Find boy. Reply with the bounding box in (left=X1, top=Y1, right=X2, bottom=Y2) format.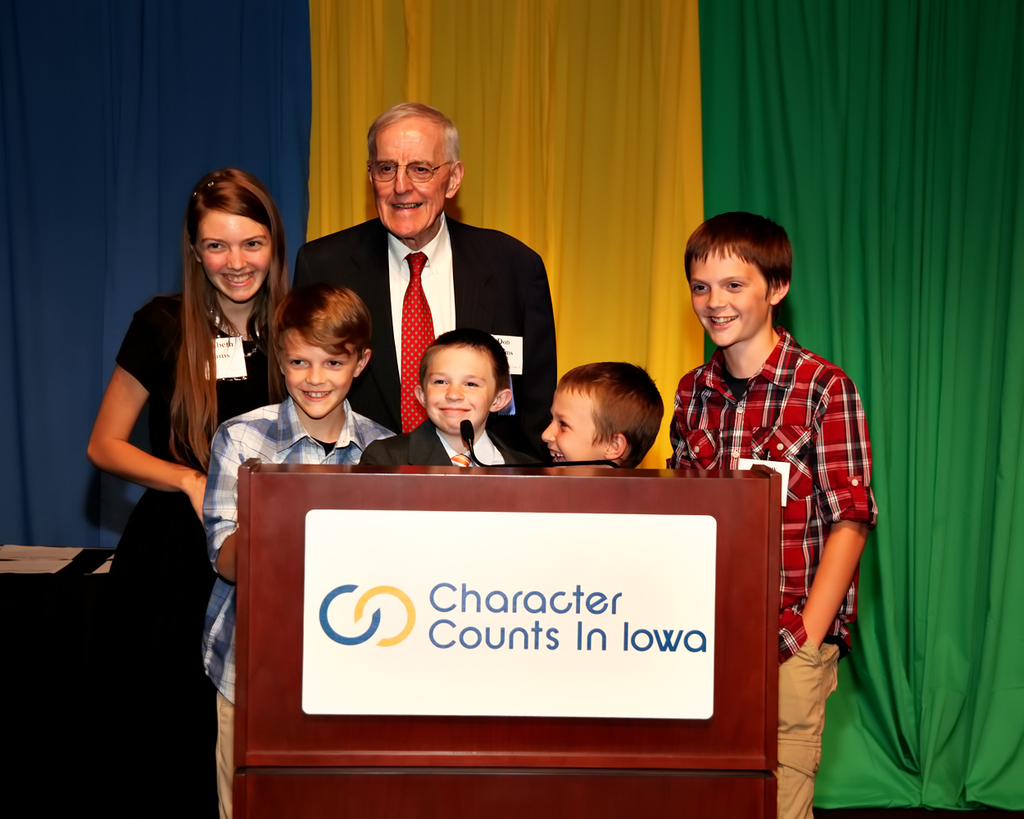
(left=194, top=277, right=403, bottom=818).
